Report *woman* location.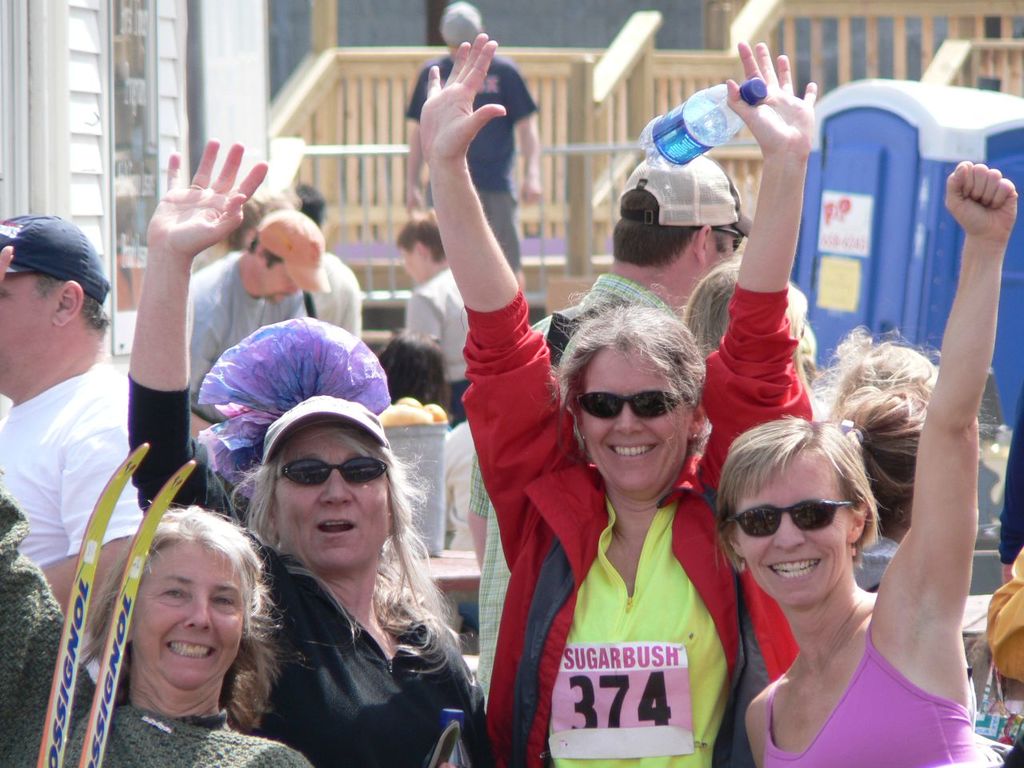
Report: (x1=718, y1=317, x2=985, y2=767).
